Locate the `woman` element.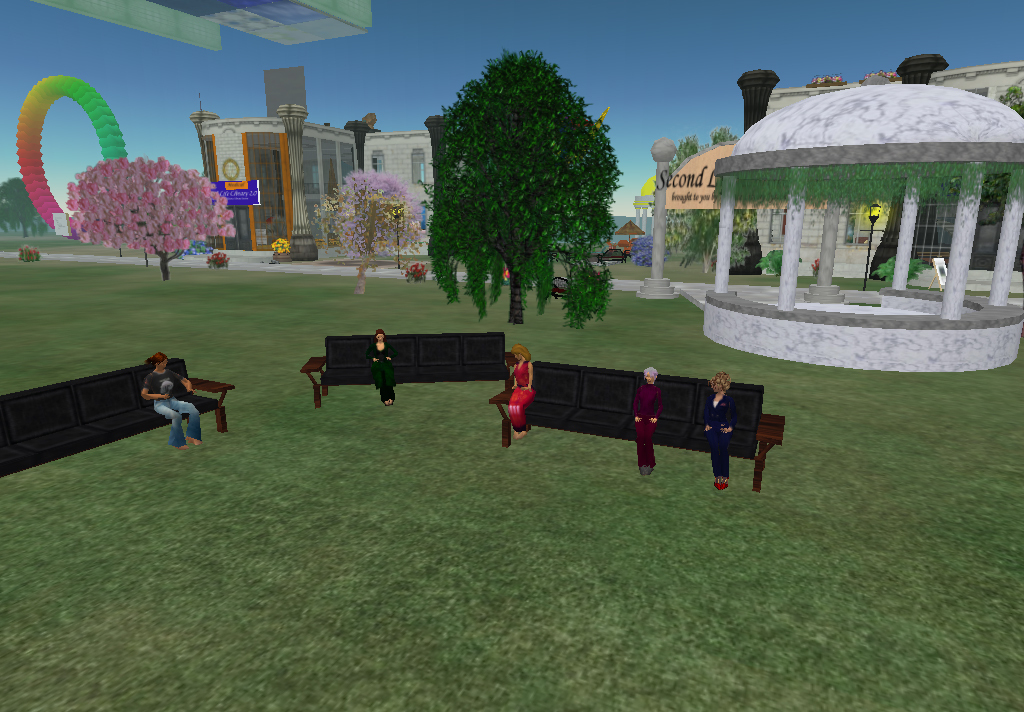
Element bbox: region(627, 366, 668, 475).
